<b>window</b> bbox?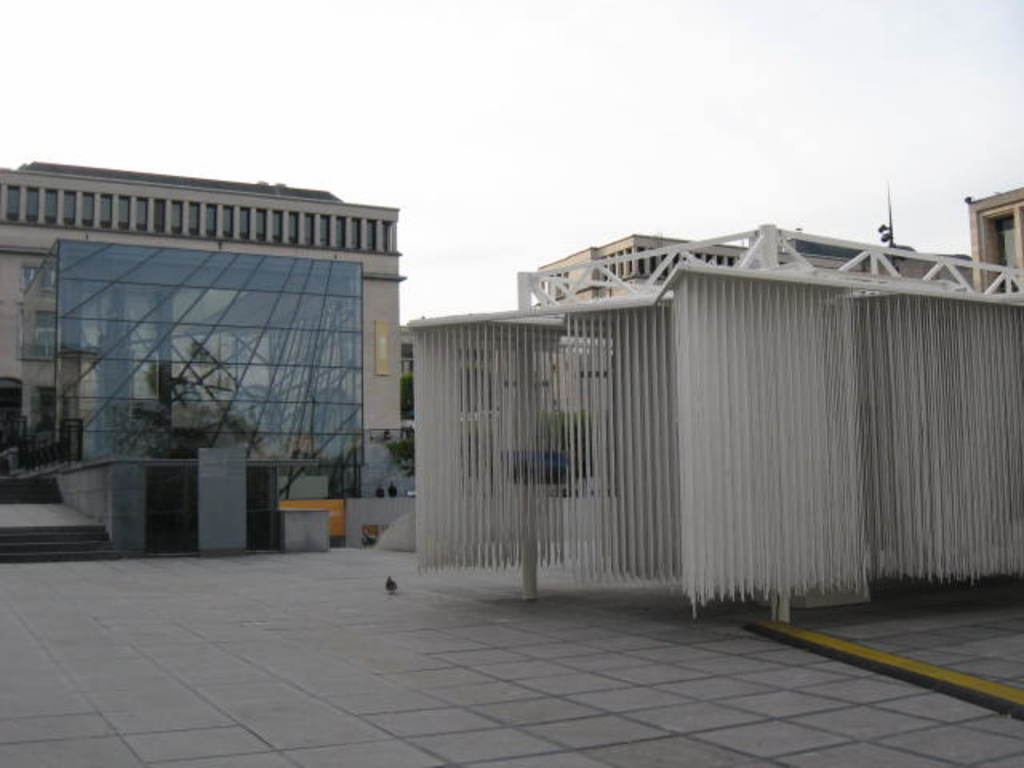
{"left": 365, "top": 222, "right": 376, "bottom": 248}
